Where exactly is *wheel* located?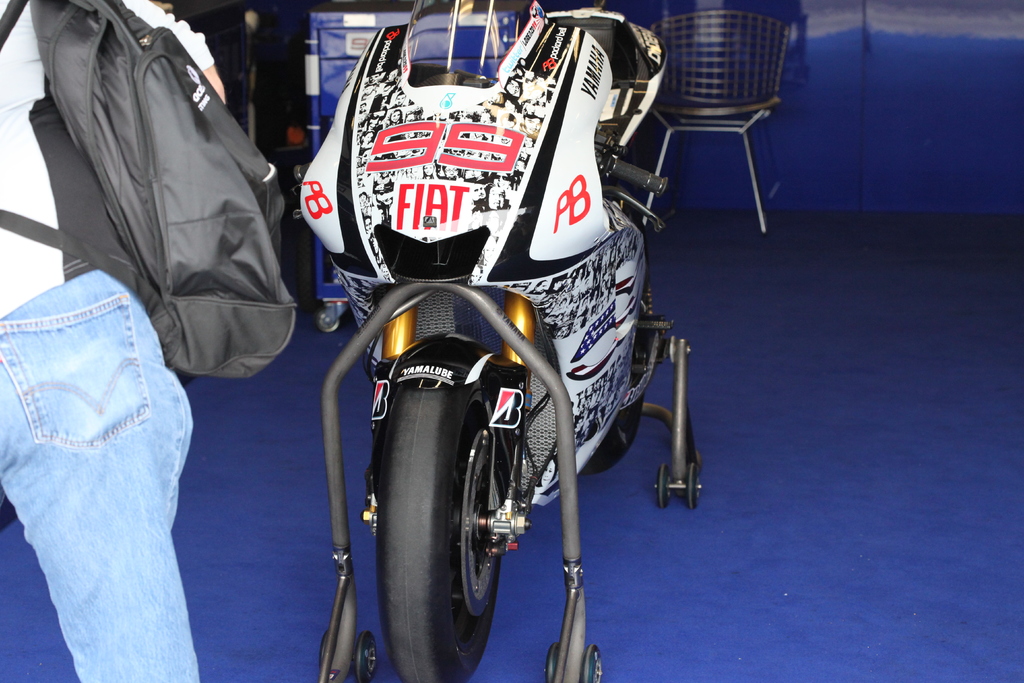
Its bounding box is 586/189/650/475.
